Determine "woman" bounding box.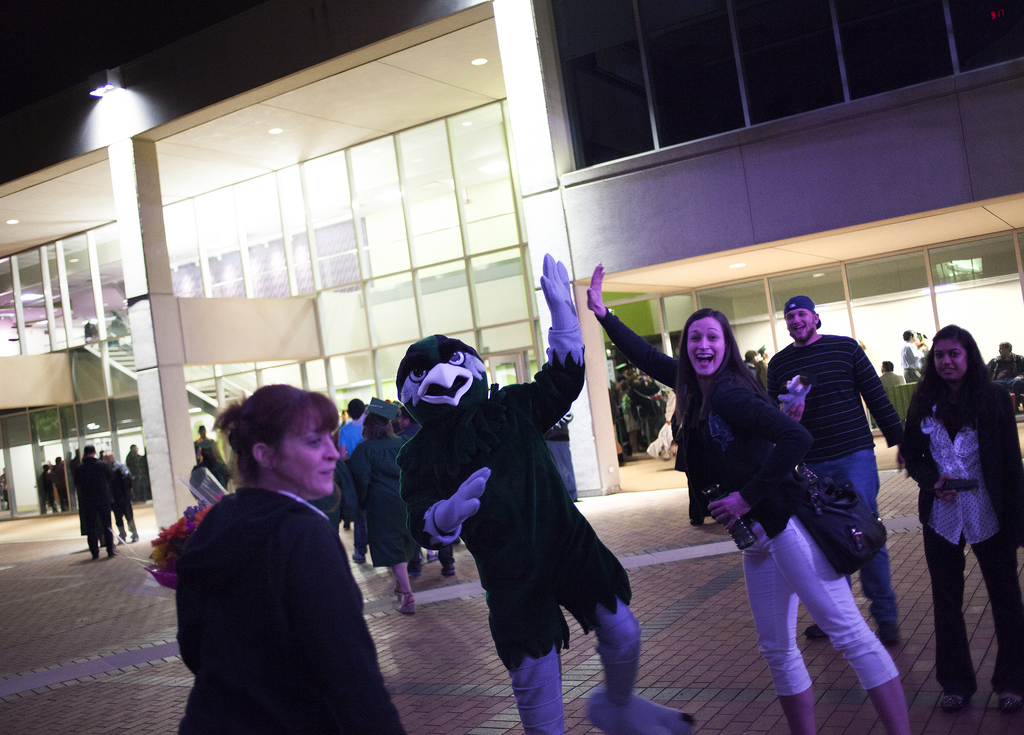
Determined: [x1=899, y1=312, x2=1012, y2=706].
